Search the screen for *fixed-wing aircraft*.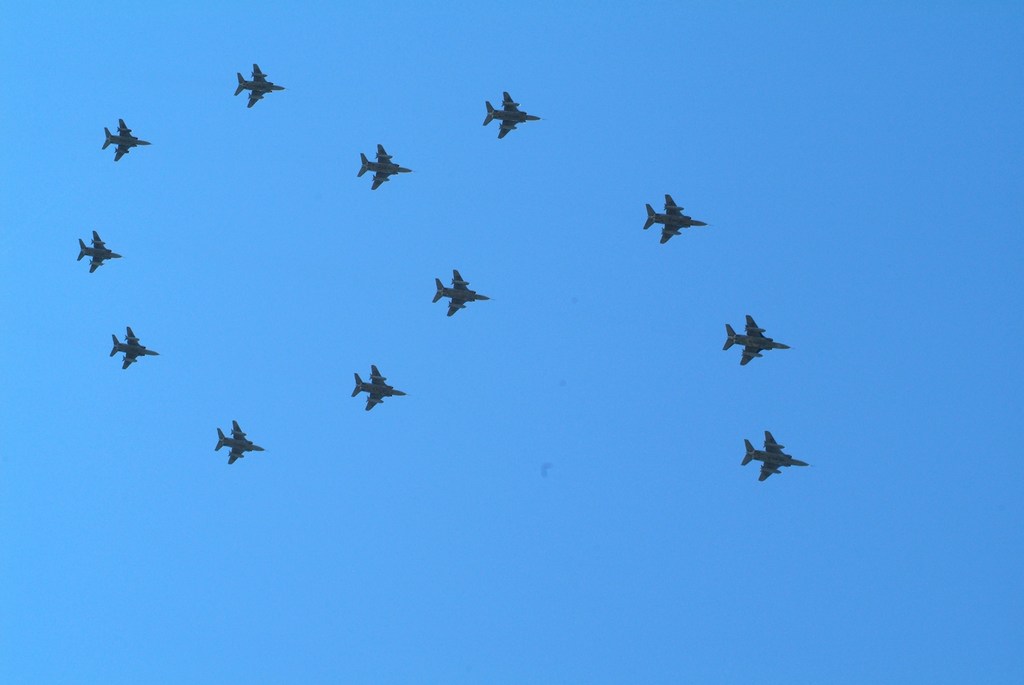
Found at x1=68 y1=227 x2=127 y2=279.
